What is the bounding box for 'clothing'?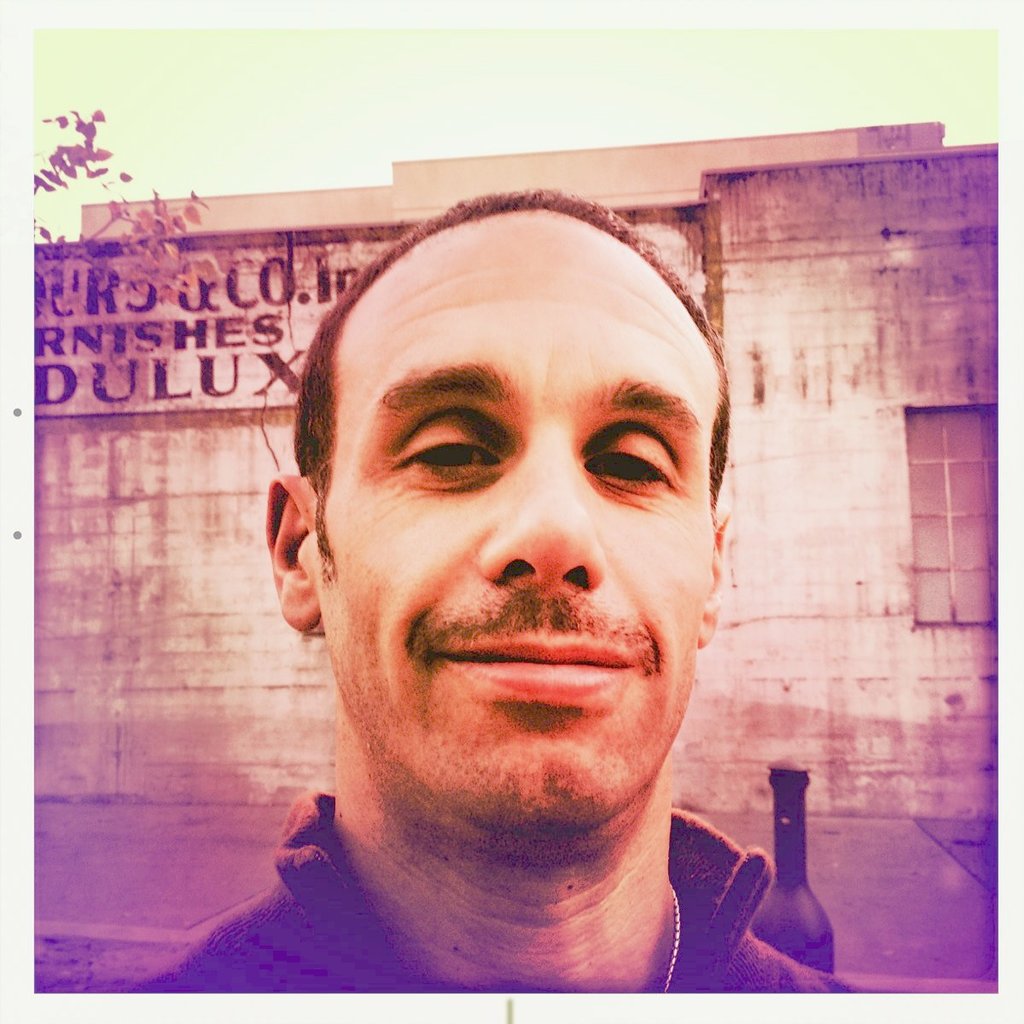
BBox(38, 790, 872, 1023).
